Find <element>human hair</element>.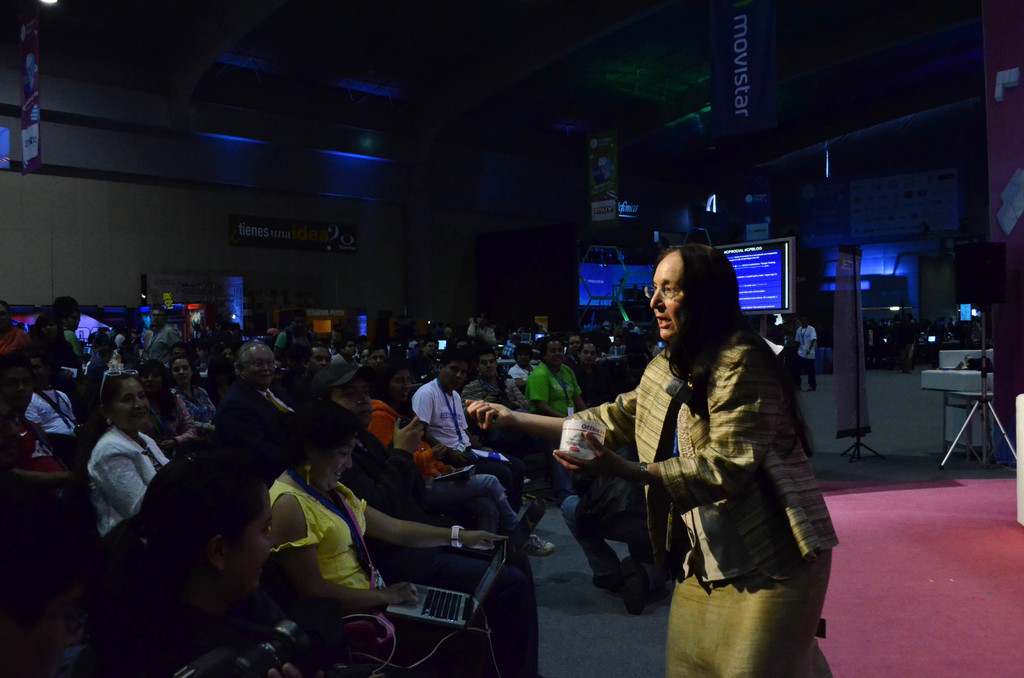
select_region(475, 343, 497, 370).
